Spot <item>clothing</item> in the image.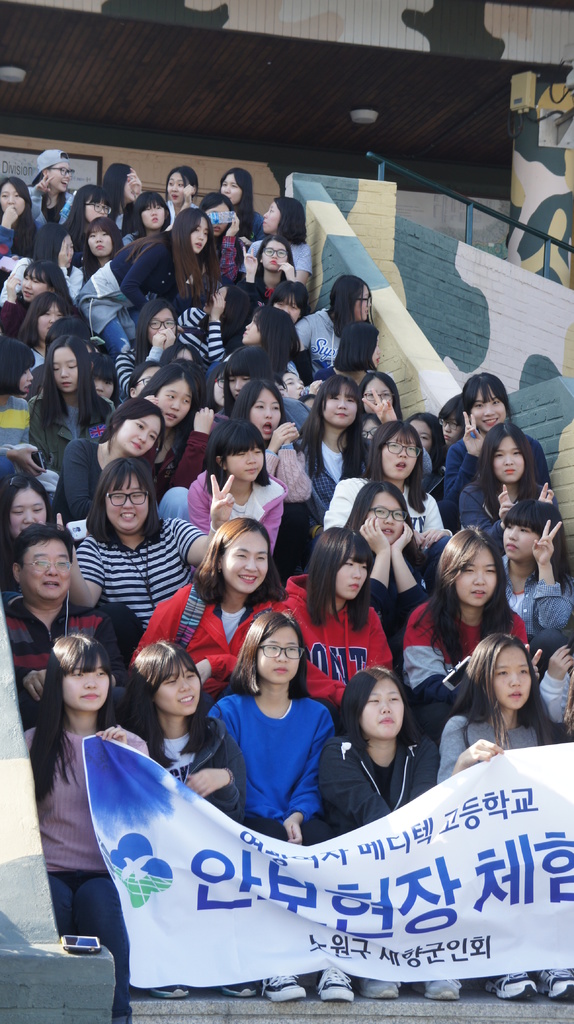
<item>clothing</item> found at x1=185 y1=468 x2=285 y2=561.
